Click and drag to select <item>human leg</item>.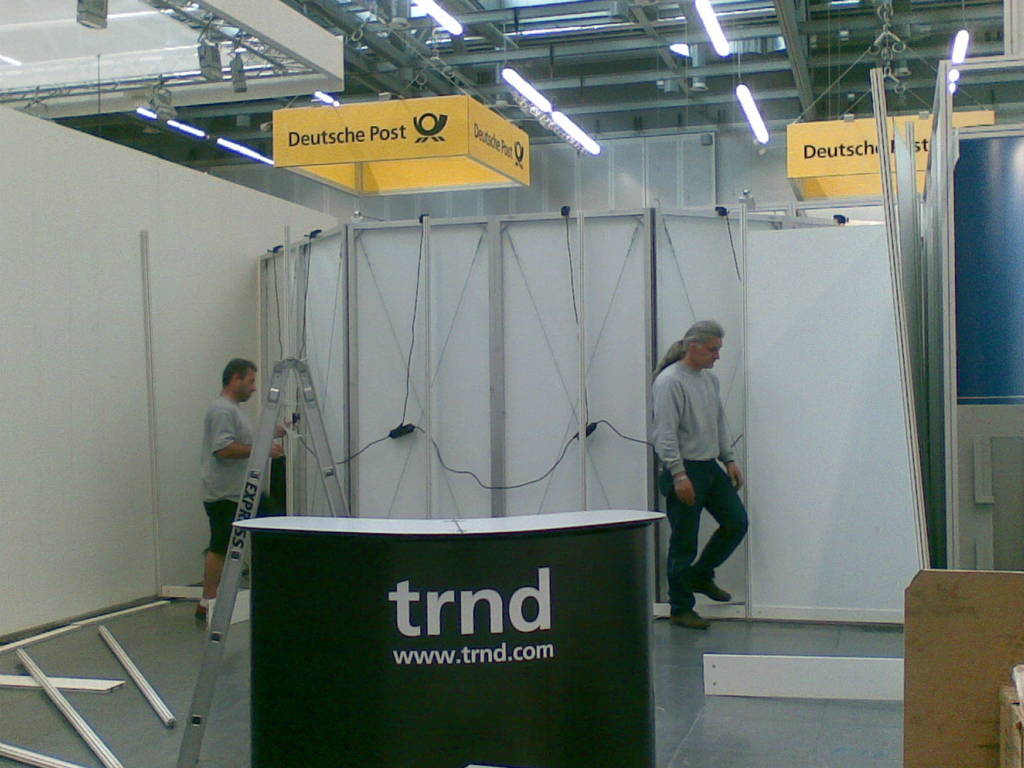
Selection: (195,502,236,617).
